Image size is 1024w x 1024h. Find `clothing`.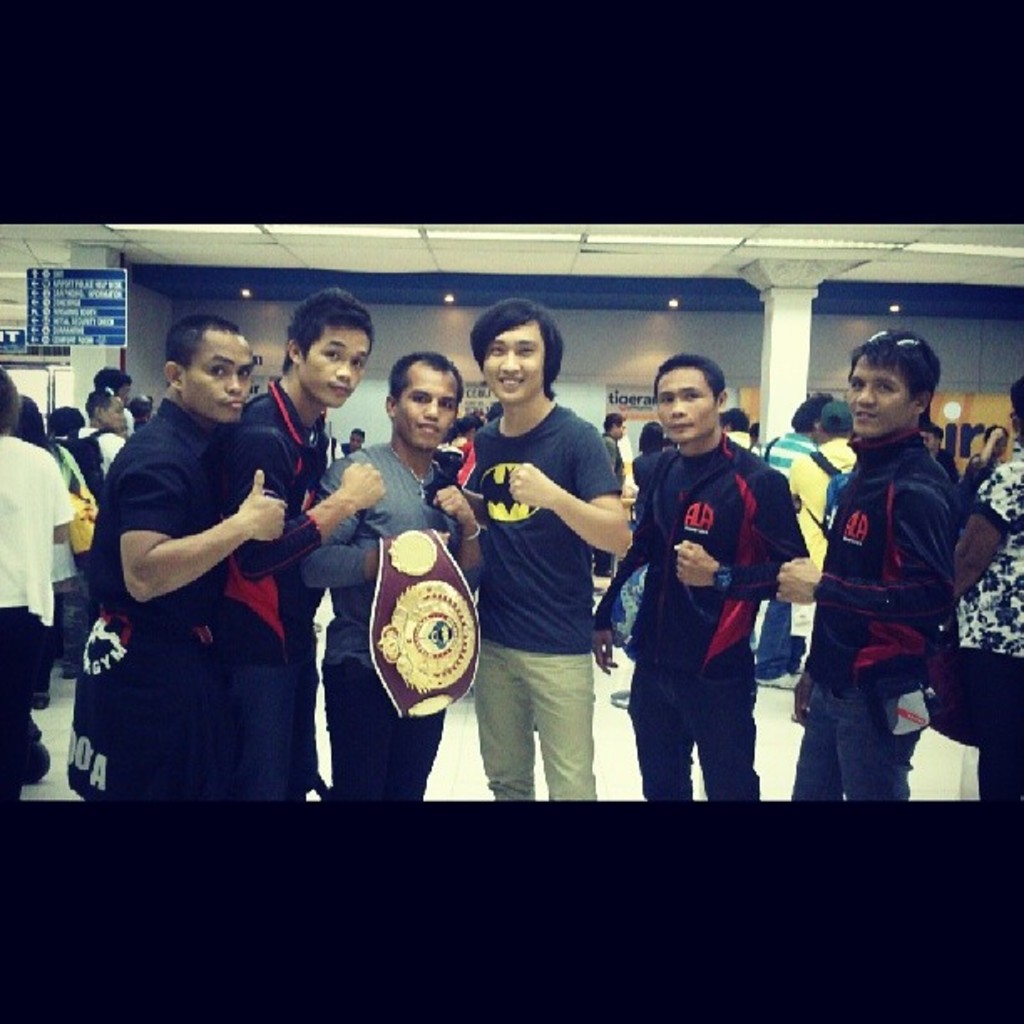
bbox=[755, 432, 812, 664].
